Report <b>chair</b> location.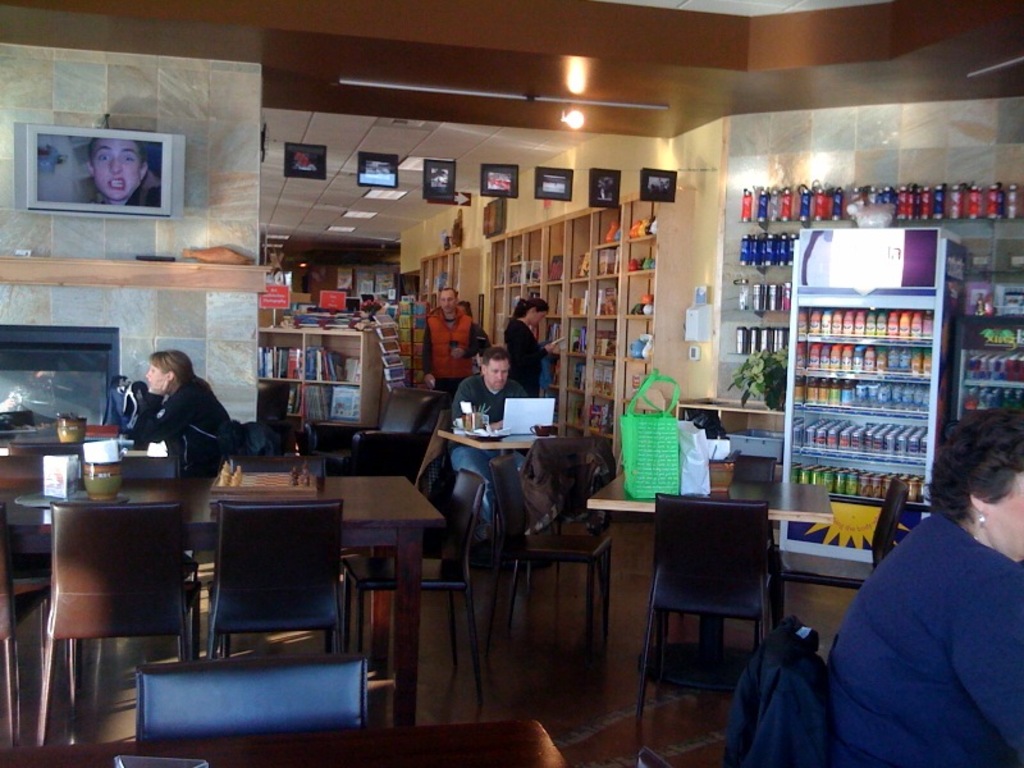
Report: BBox(4, 503, 83, 759).
